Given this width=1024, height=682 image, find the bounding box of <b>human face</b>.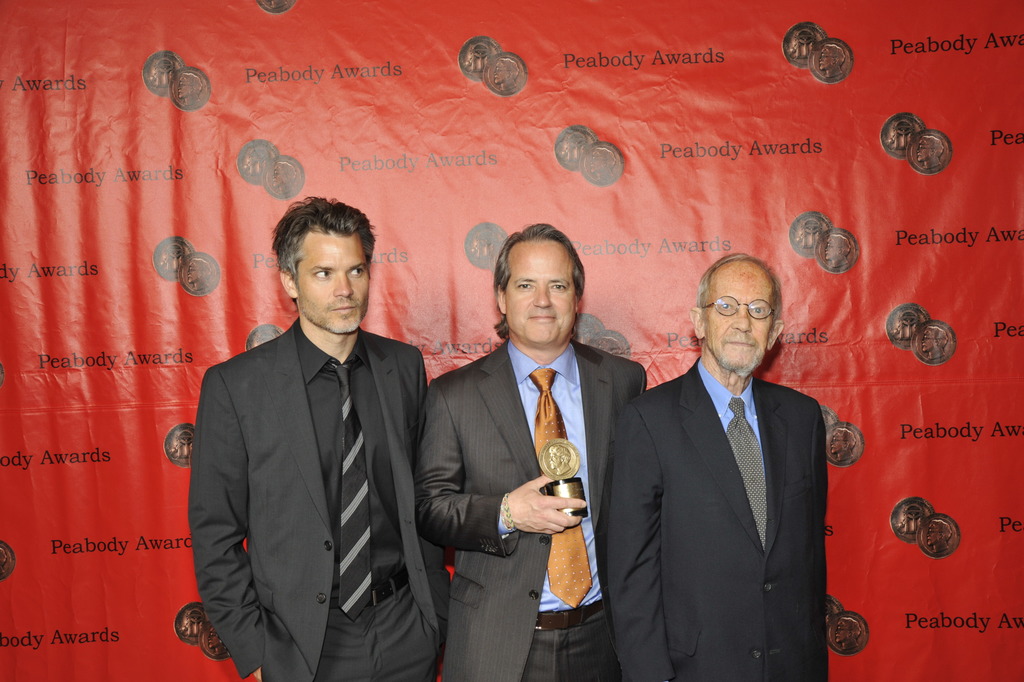
{"left": 695, "top": 265, "right": 772, "bottom": 375}.
